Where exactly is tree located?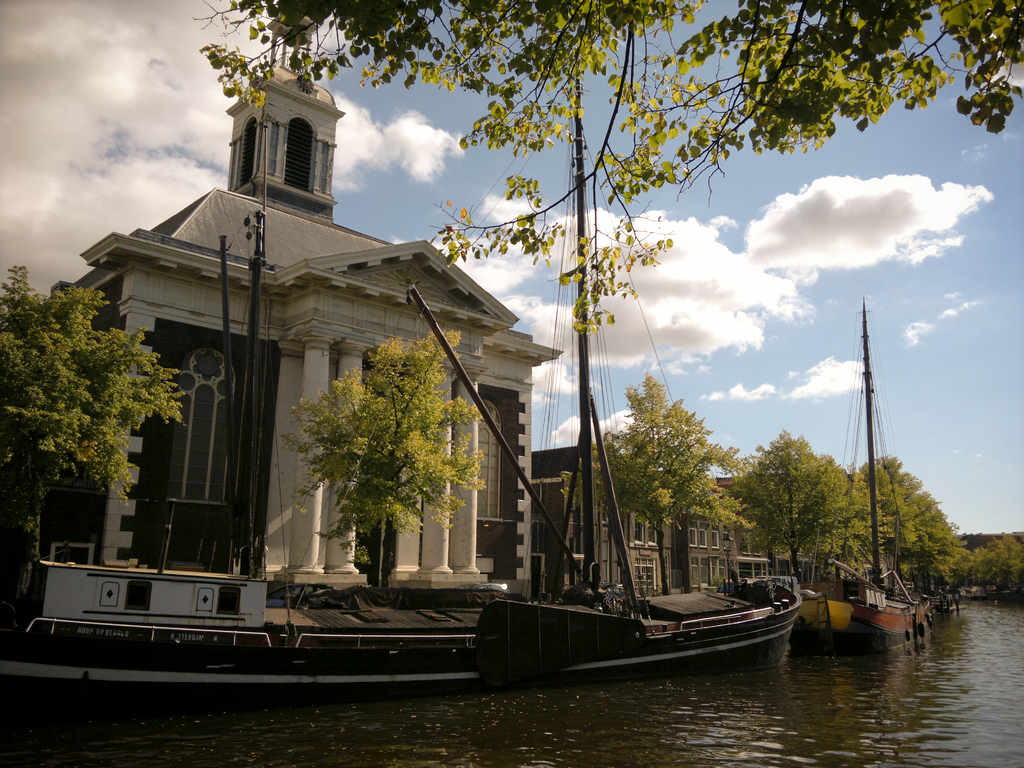
Its bounding box is rect(969, 529, 1023, 597).
